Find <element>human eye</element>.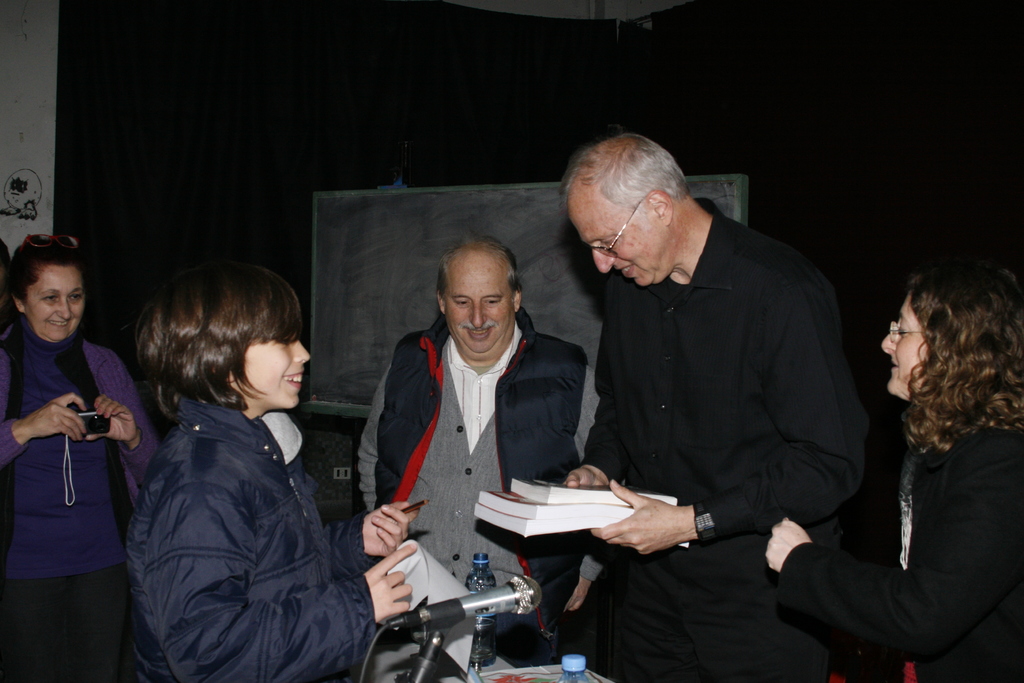
[left=481, top=295, right=506, bottom=311].
